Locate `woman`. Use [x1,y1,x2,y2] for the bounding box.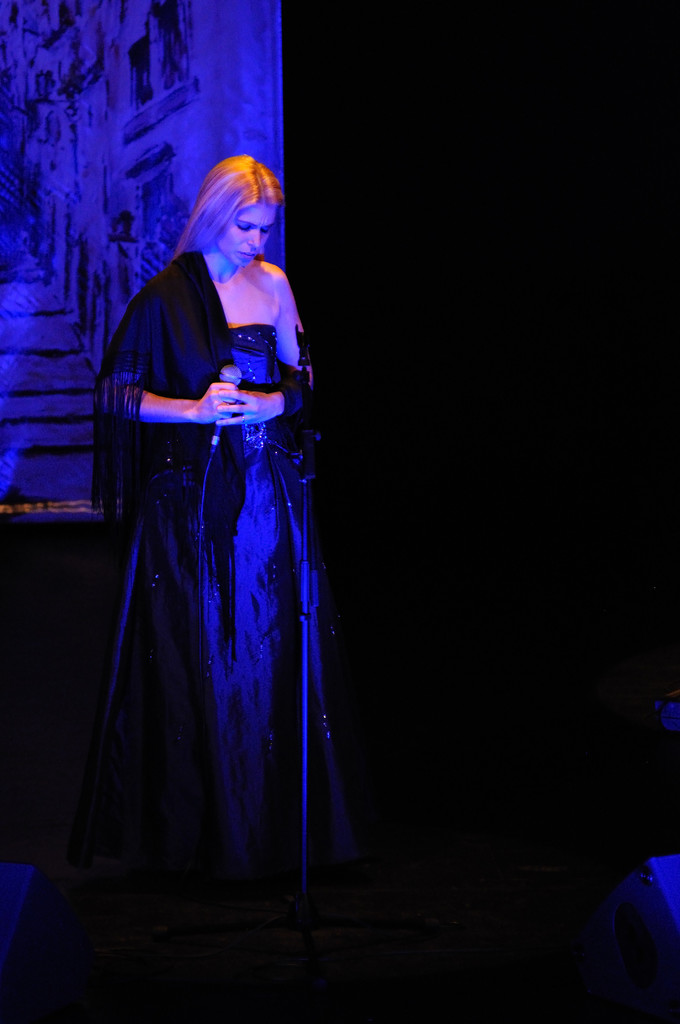
[92,129,335,940].
